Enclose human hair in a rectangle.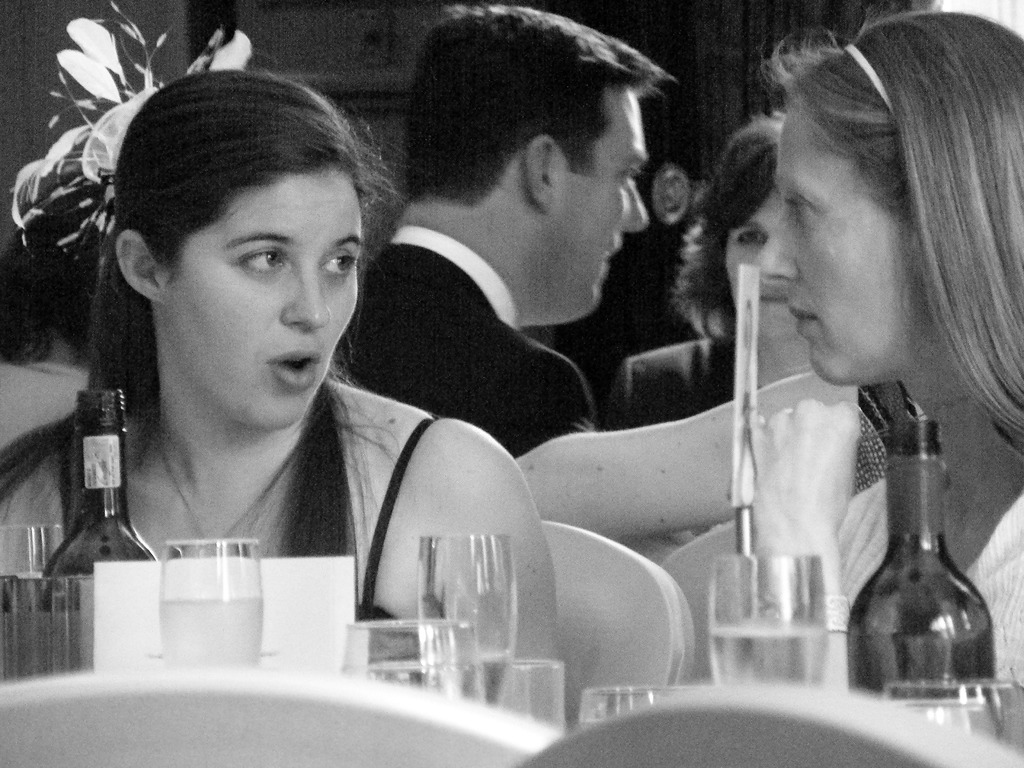
[674,108,789,368].
